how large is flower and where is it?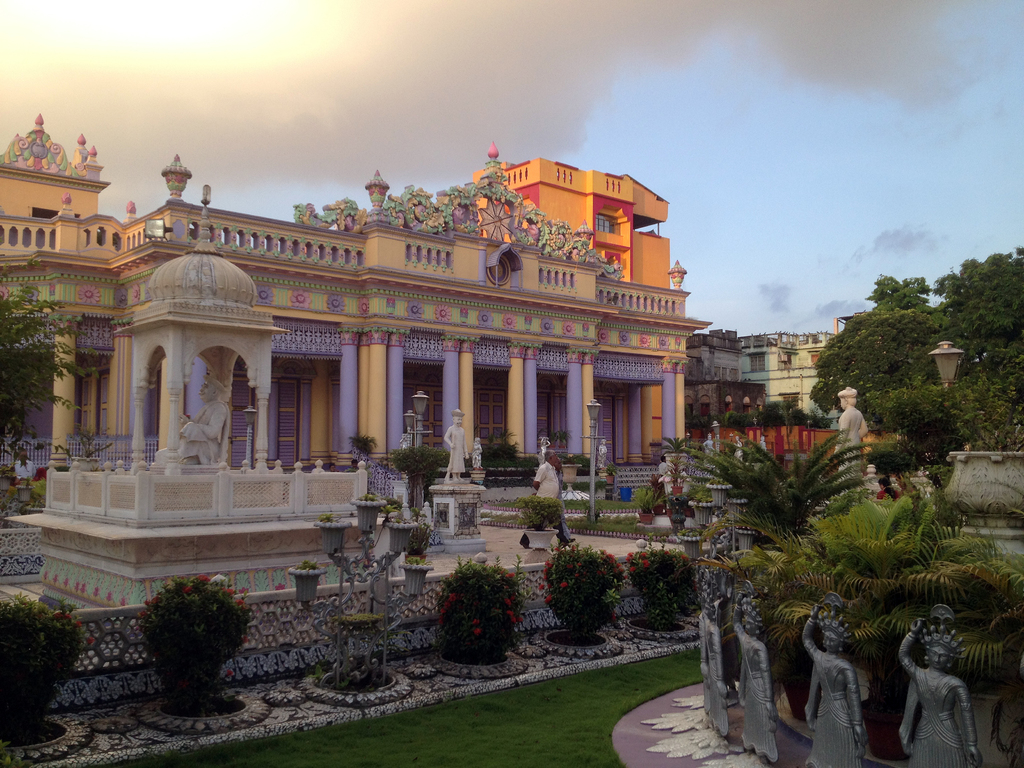
Bounding box: (left=72, top=616, right=85, bottom=625).
